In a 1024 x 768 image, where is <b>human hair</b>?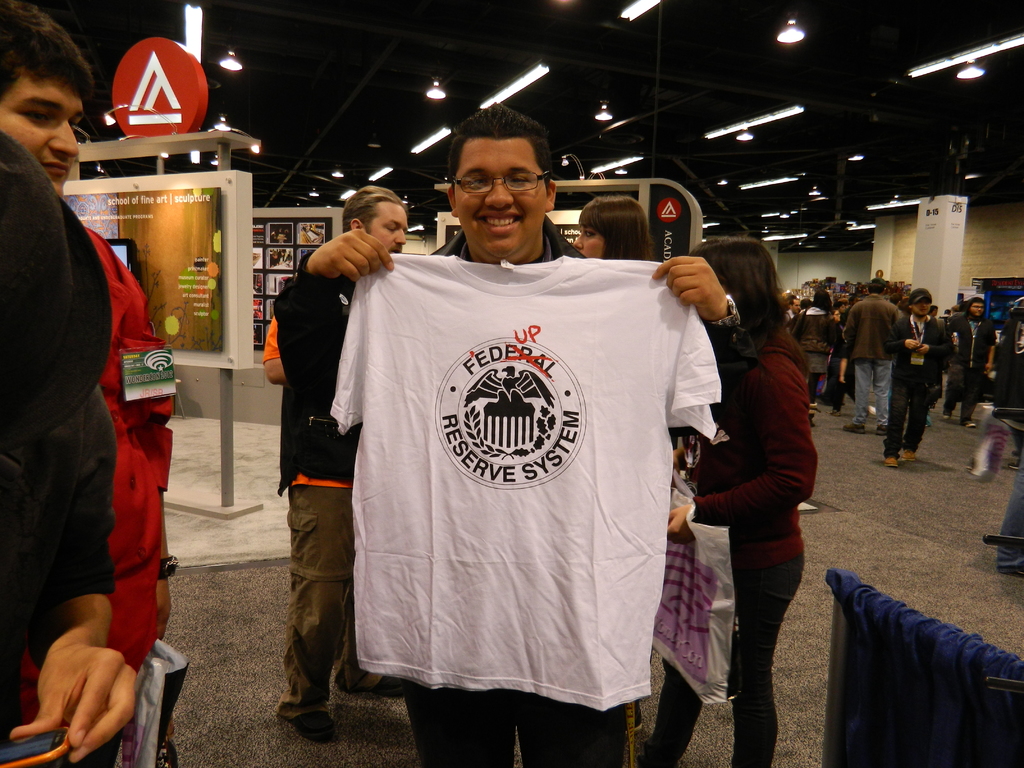
box=[442, 111, 556, 215].
